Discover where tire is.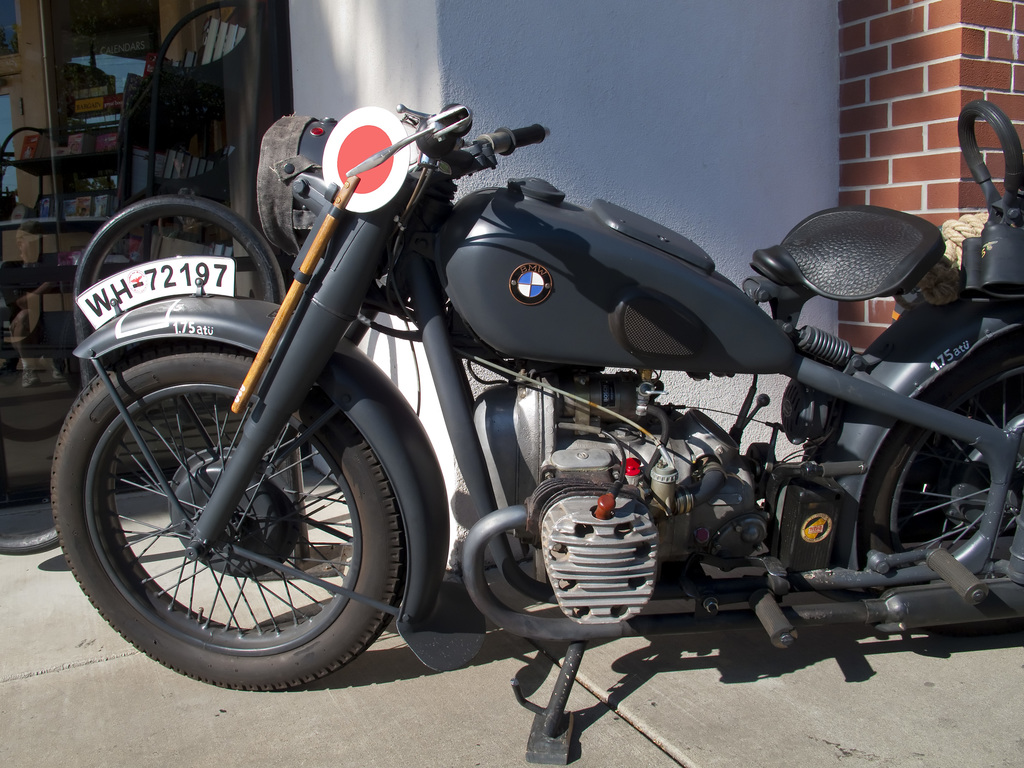
Discovered at <bbox>51, 333, 417, 692</bbox>.
